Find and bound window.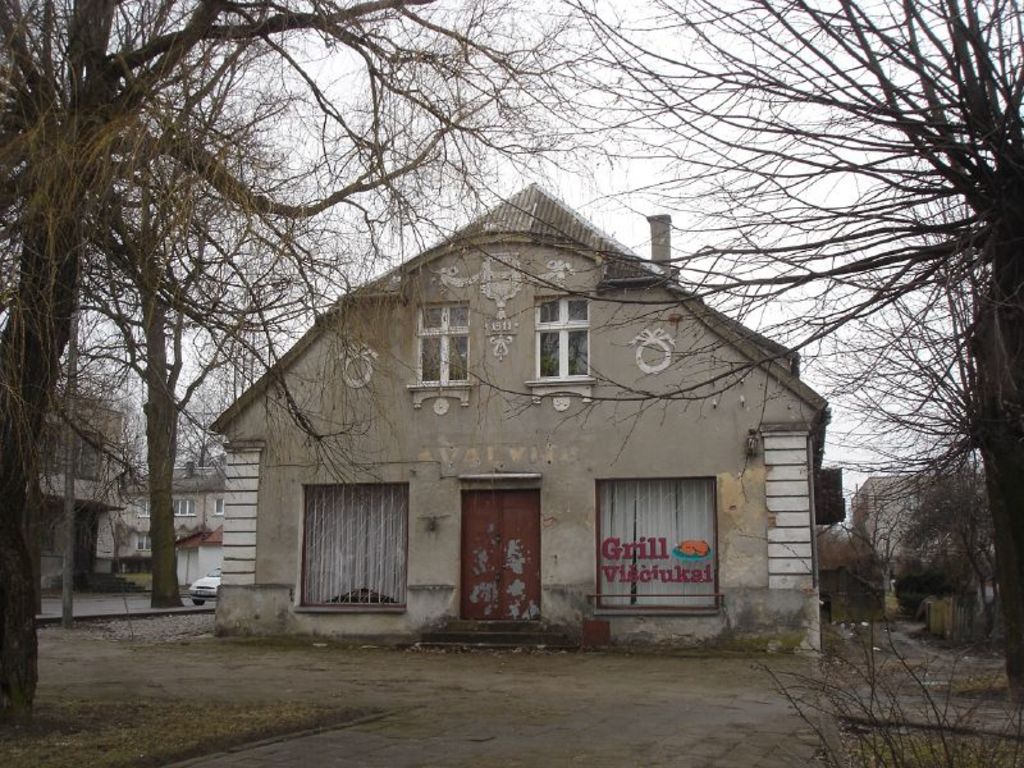
Bound: [133, 497, 148, 520].
